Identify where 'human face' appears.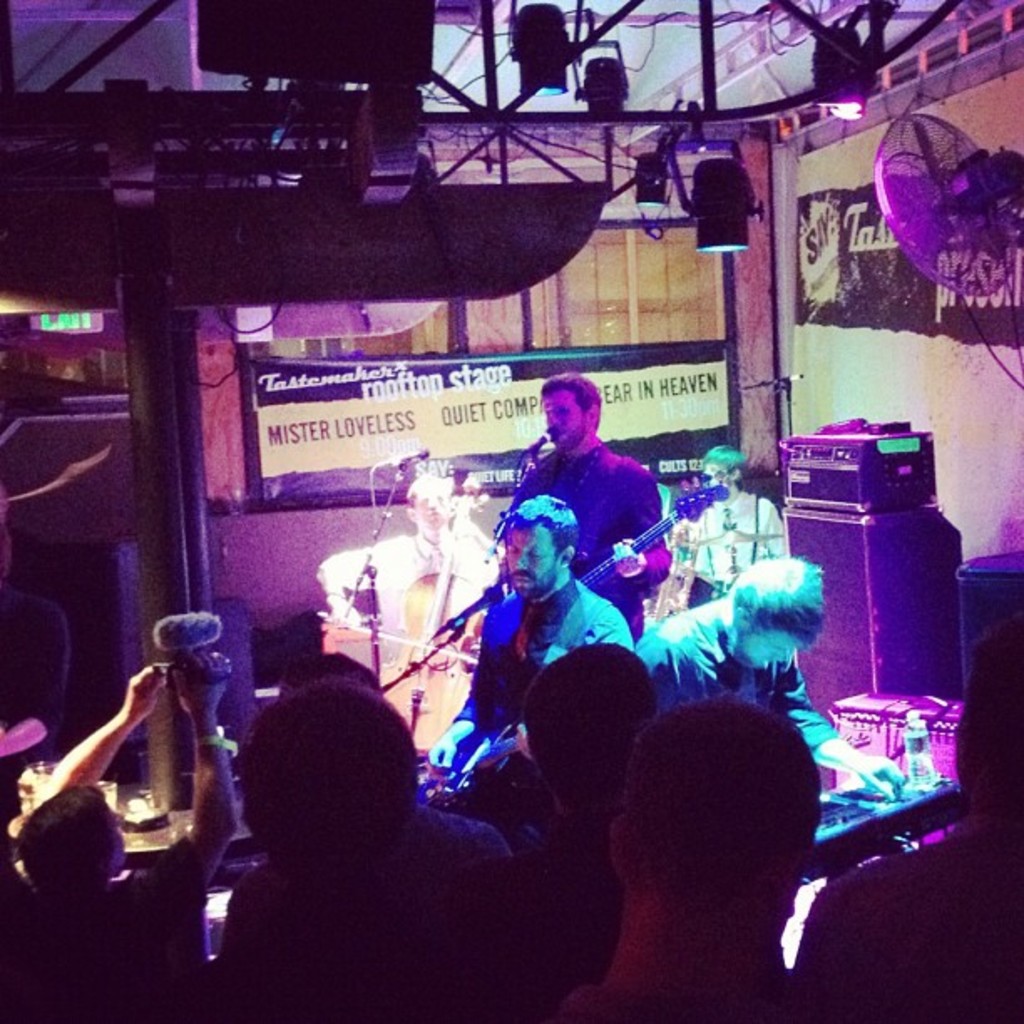
Appears at [x1=485, y1=519, x2=562, y2=601].
